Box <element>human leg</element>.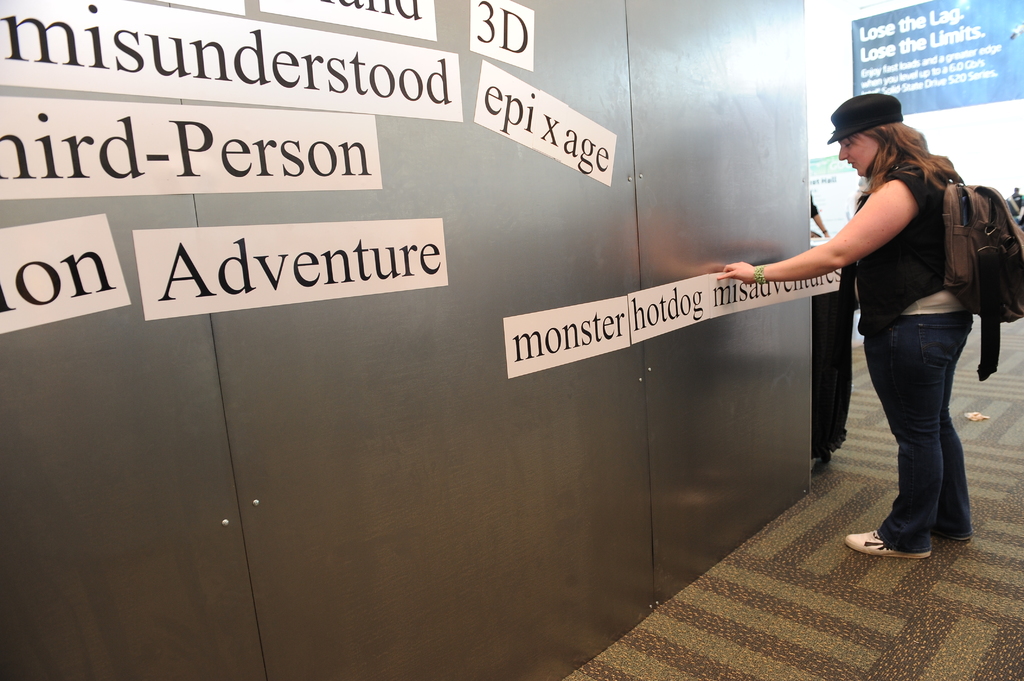
box(931, 334, 972, 541).
